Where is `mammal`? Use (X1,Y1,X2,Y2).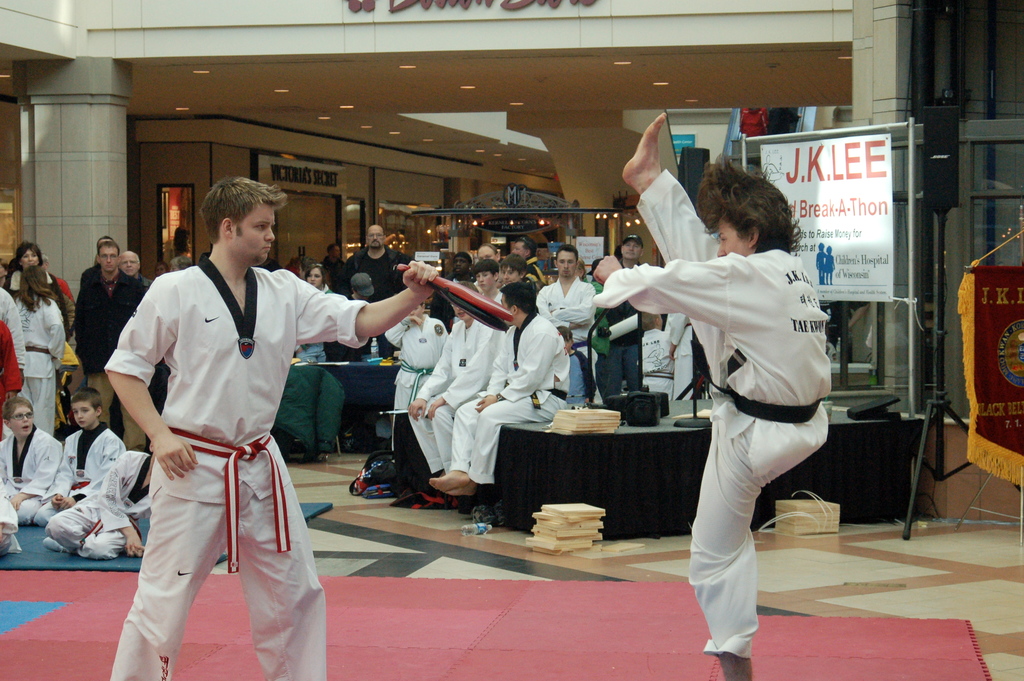
(511,234,530,257).
